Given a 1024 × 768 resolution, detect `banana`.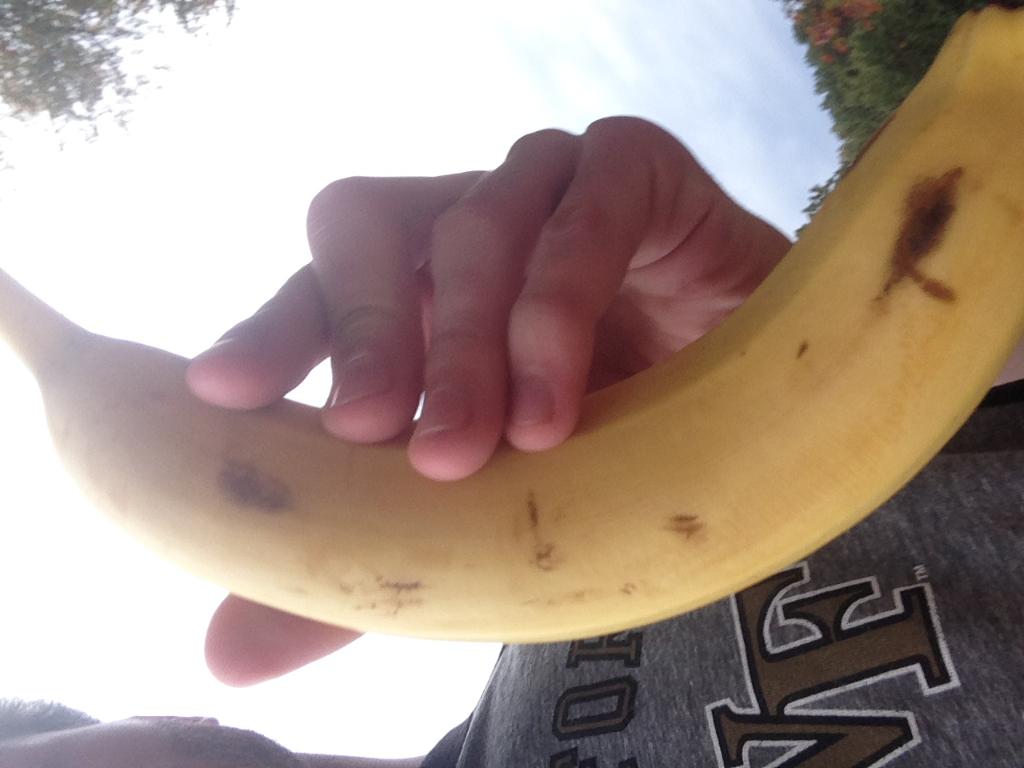
locate(0, 0, 1023, 646).
